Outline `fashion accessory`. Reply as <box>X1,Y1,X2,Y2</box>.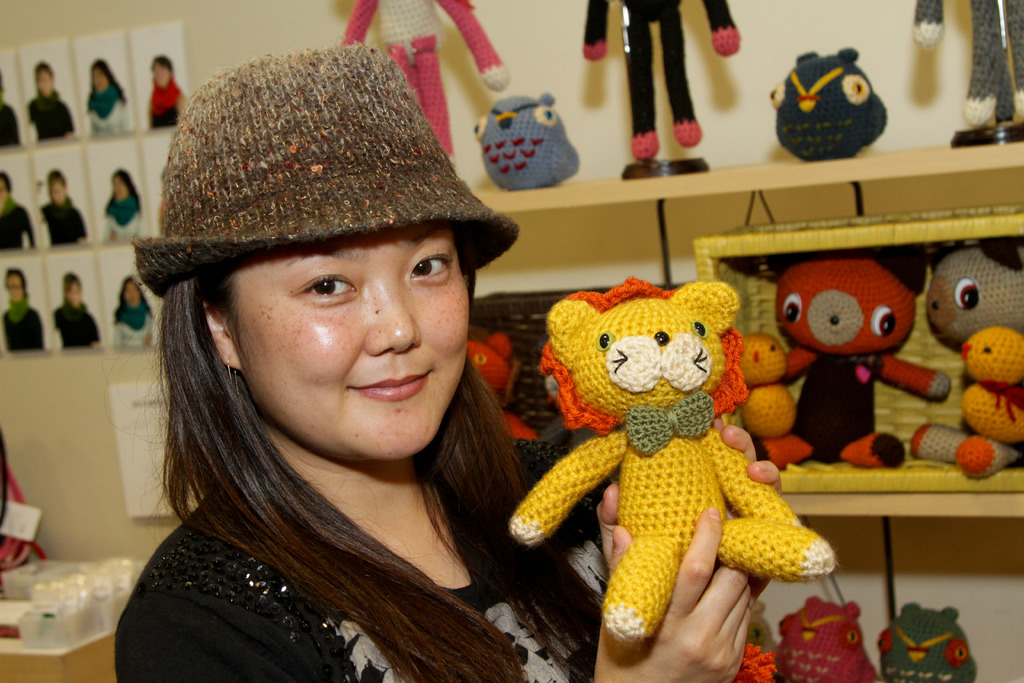
<box>478,279,824,649</box>.
